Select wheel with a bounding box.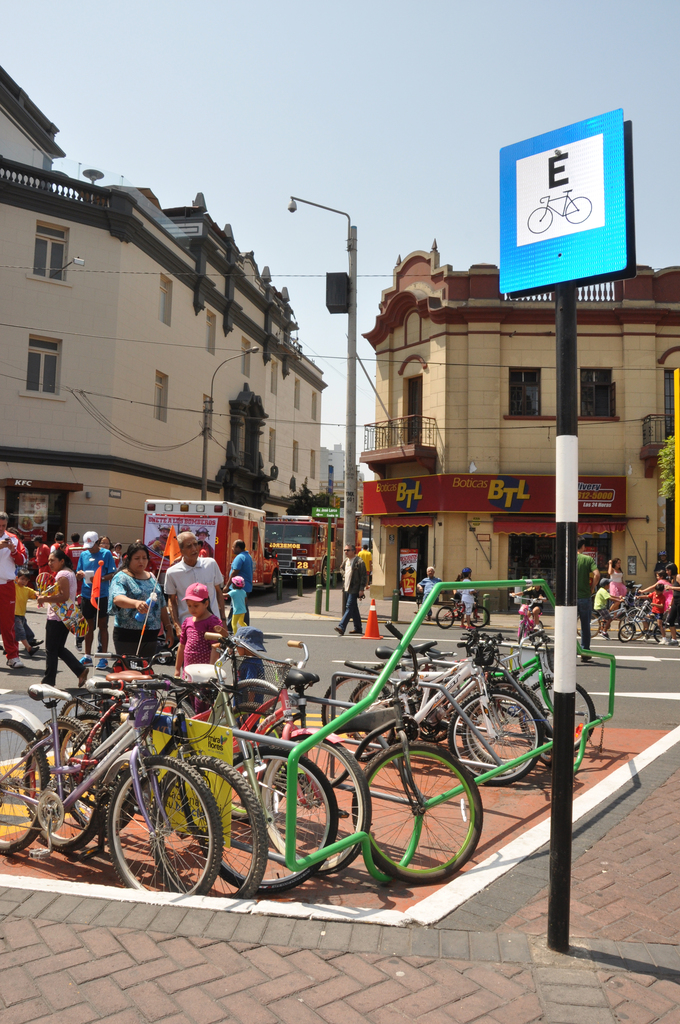
bbox(268, 572, 277, 591).
